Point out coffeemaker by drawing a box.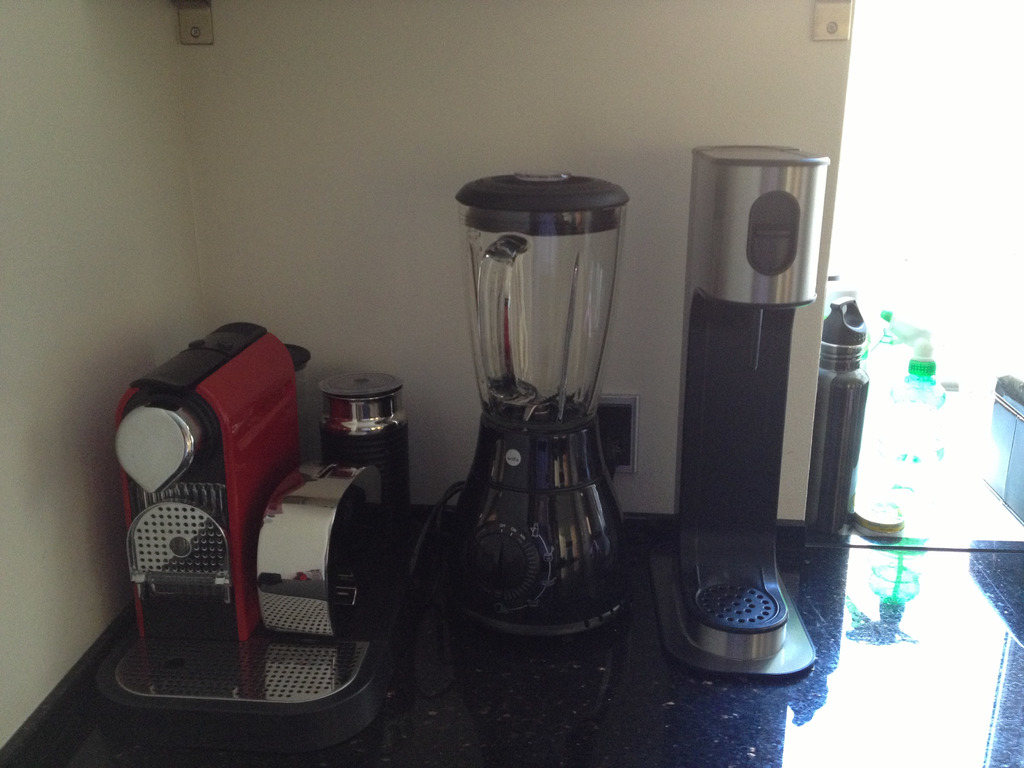
<bbox>443, 170, 634, 645</bbox>.
